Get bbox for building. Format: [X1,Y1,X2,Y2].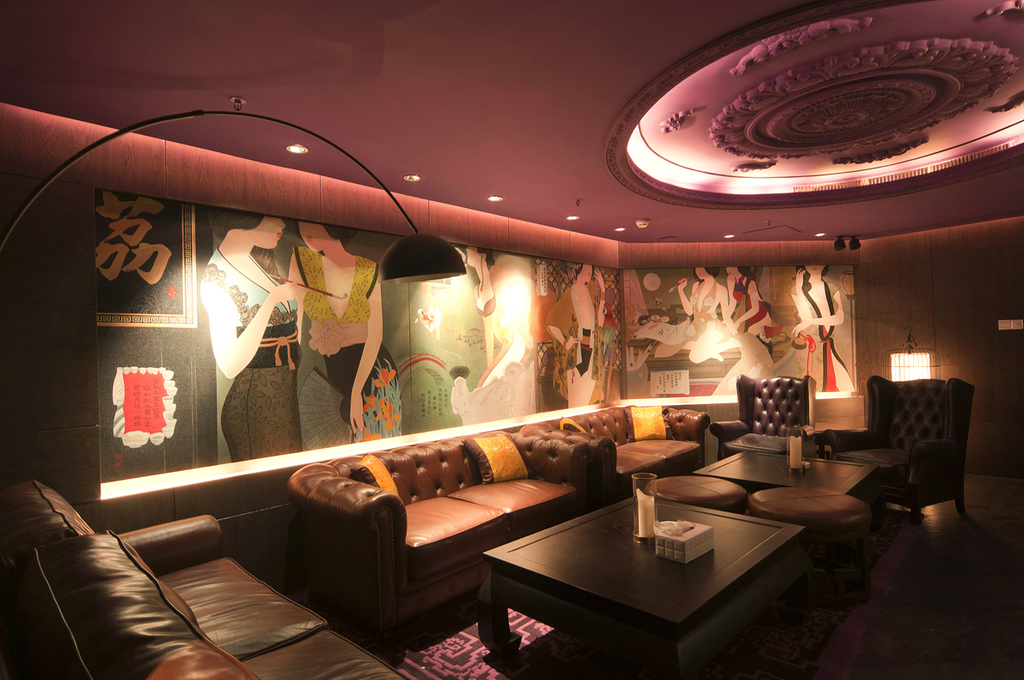
[0,0,1023,679].
